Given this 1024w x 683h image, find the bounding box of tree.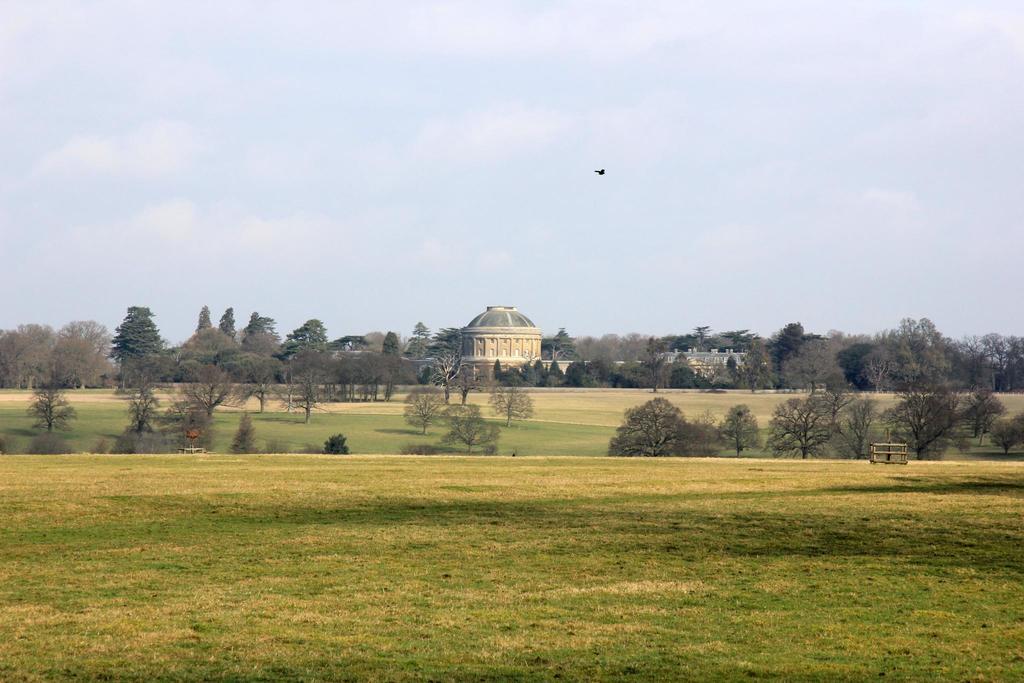
486, 384, 534, 429.
